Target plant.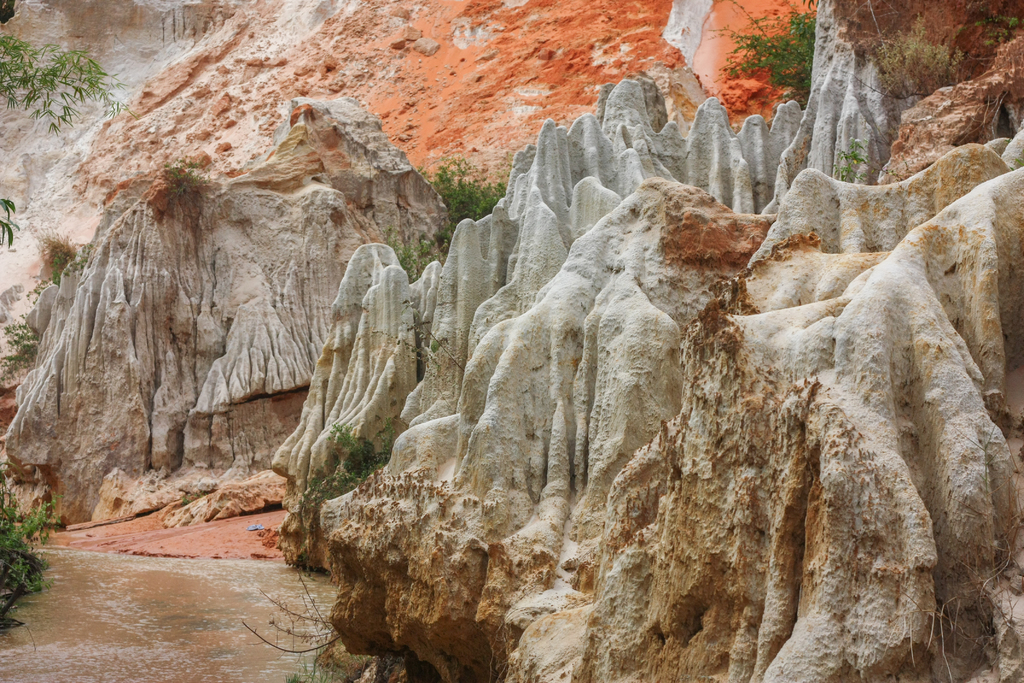
Target region: x1=701, y1=0, x2=819, y2=111.
